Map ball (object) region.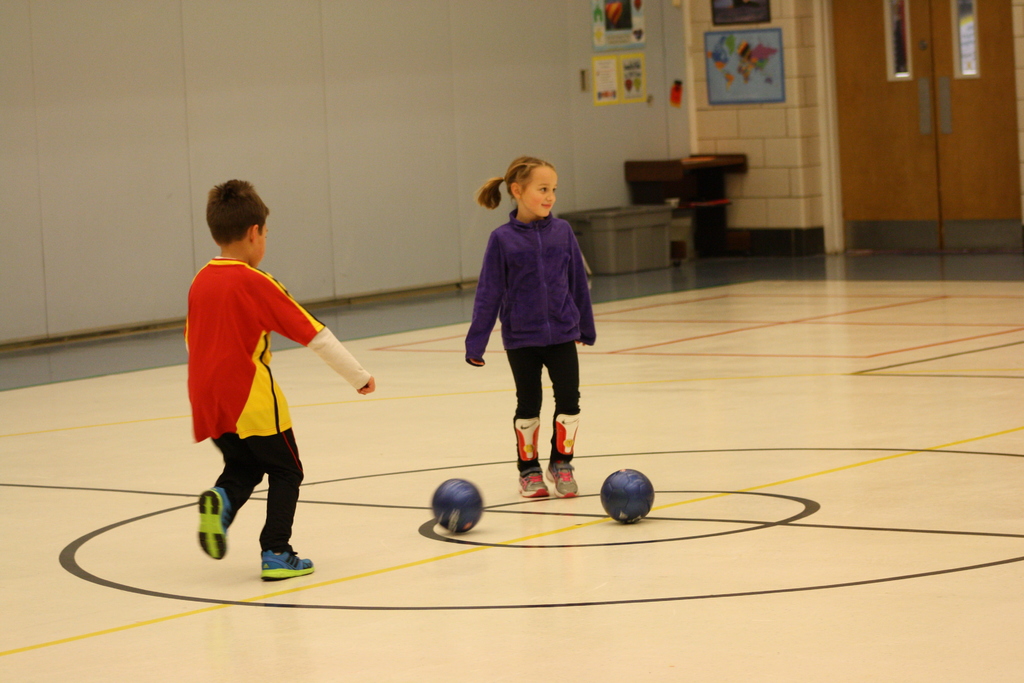
Mapped to <box>598,465,660,526</box>.
